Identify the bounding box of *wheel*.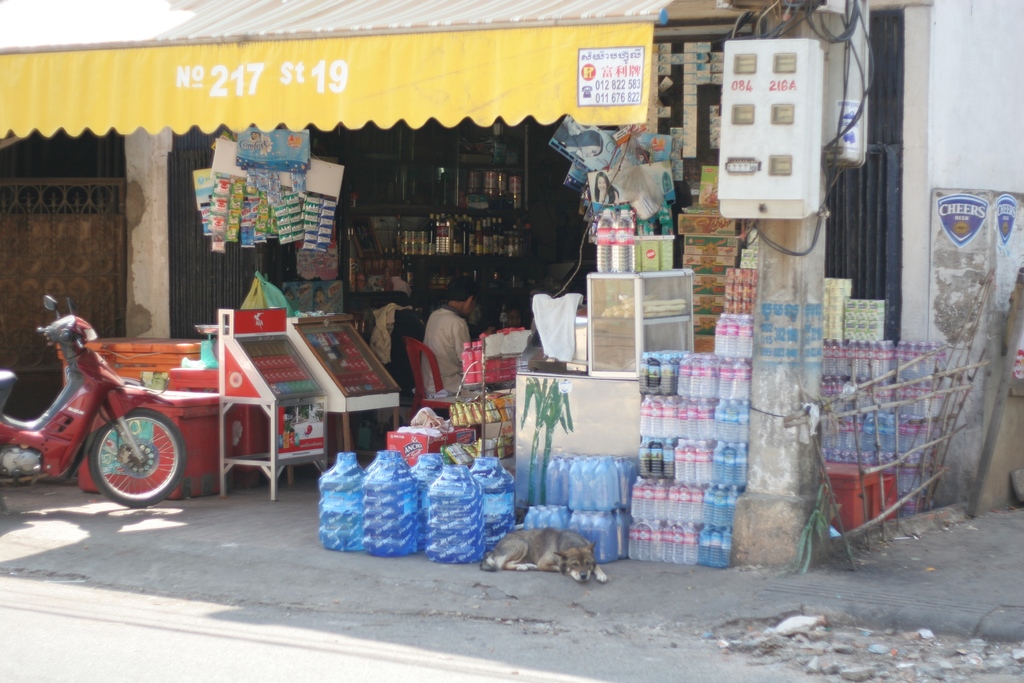
pyautogui.locateOnScreen(53, 409, 181, 501).
